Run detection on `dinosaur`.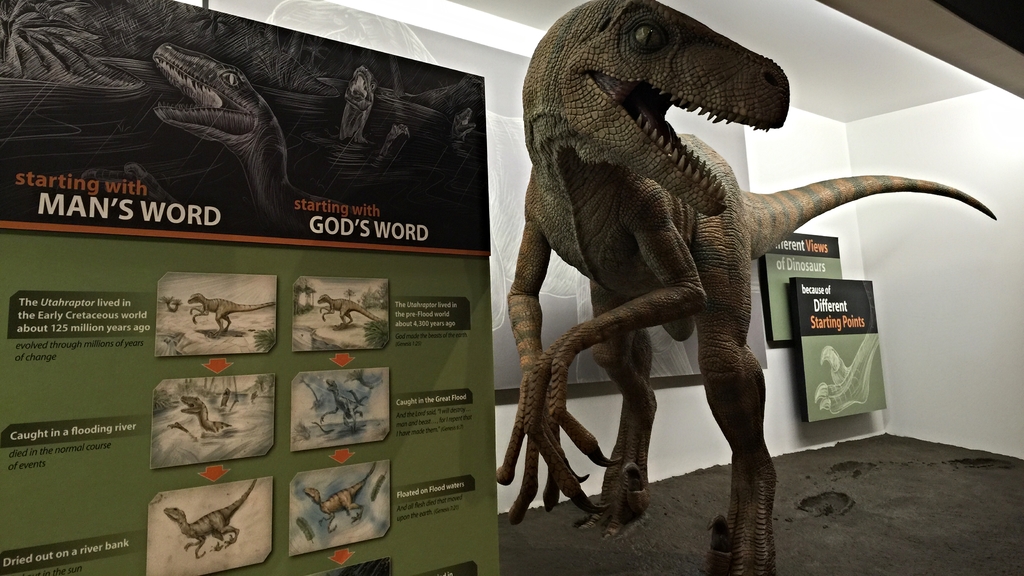
Result: region(181, 291, 276, 335).
